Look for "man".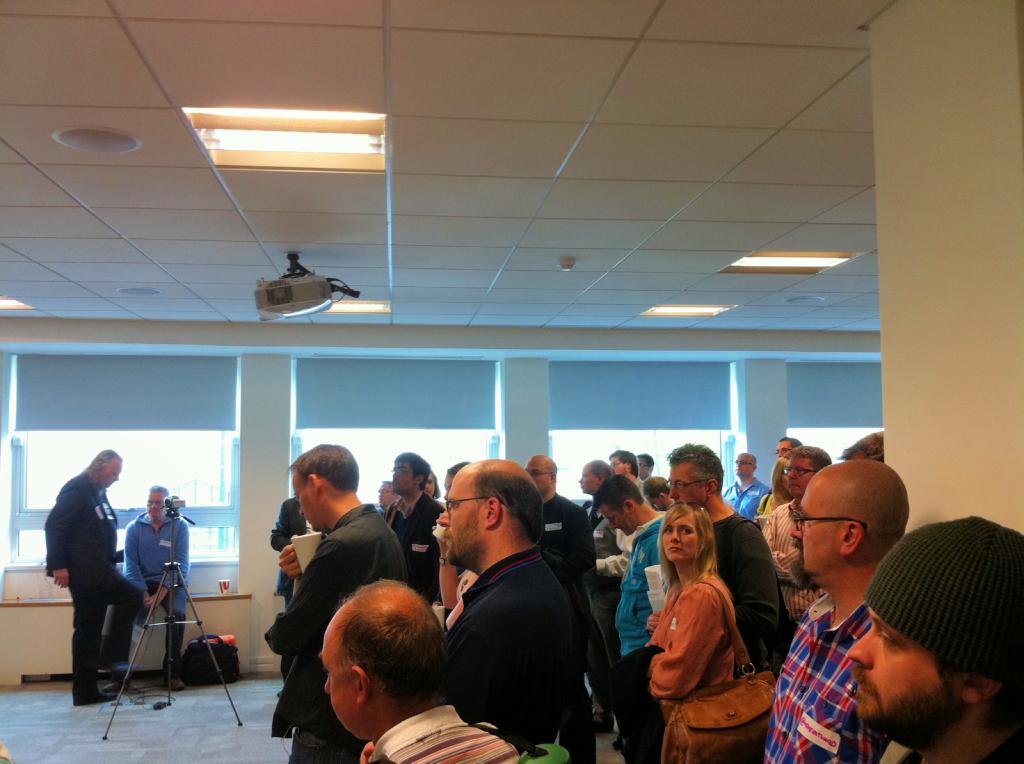
Found: 660,440,797,674.
